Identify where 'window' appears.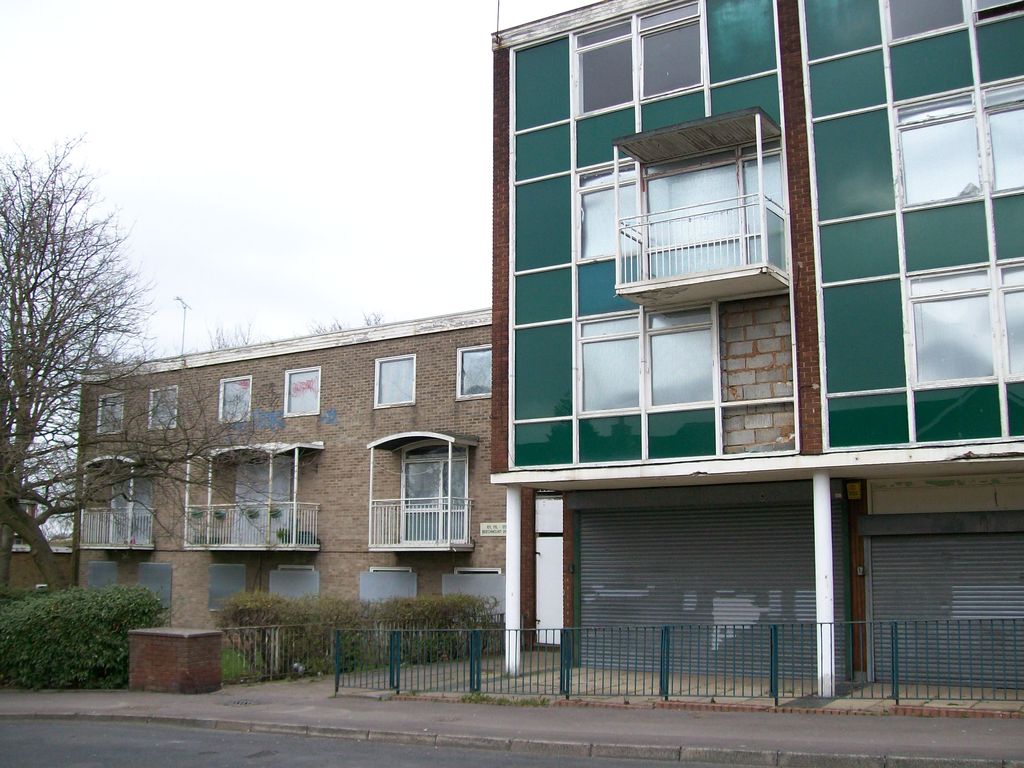
Appears at 148:385:180:431.
